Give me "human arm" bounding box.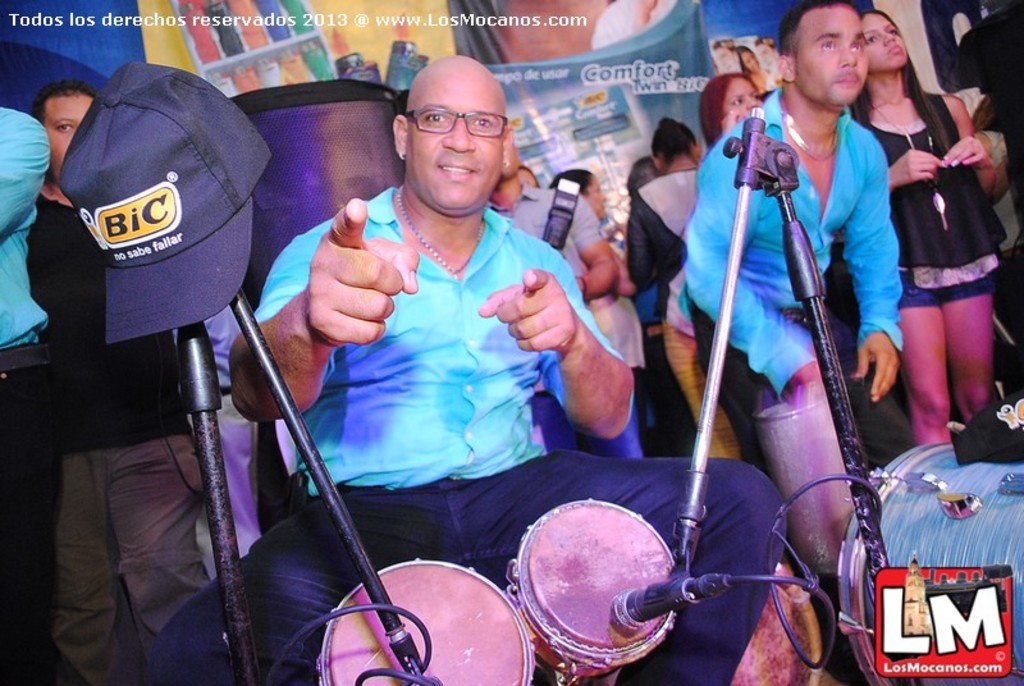
x1=612 y1=243 x2=630 y2=292.
